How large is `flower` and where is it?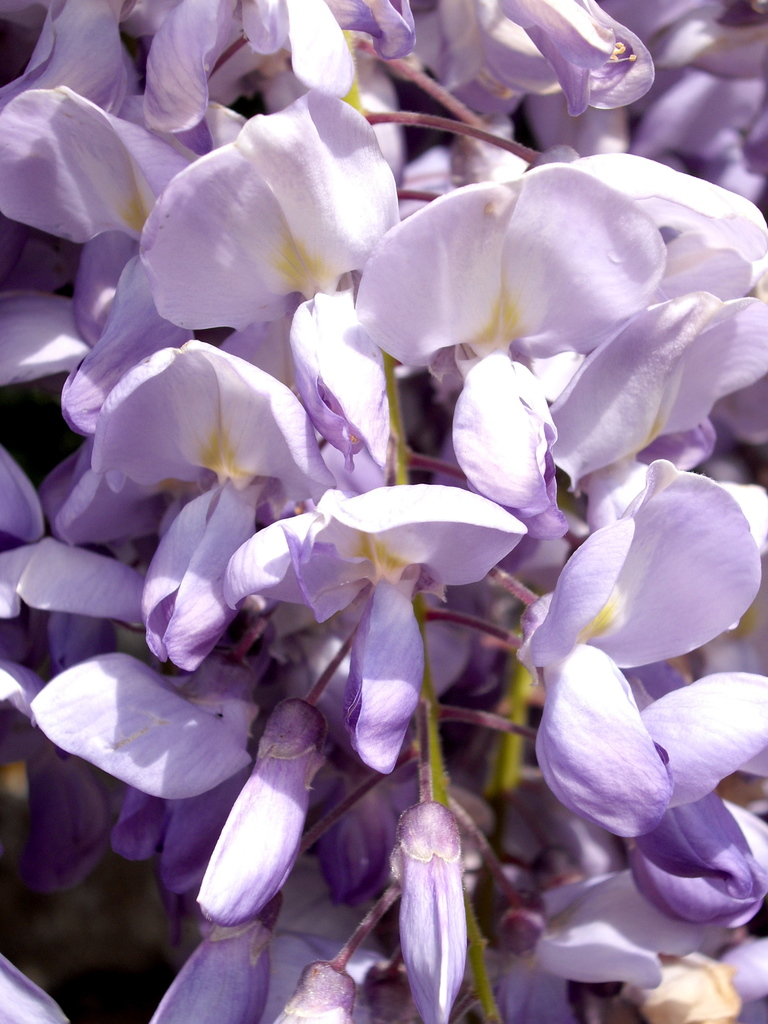
Bounding box: [376, 781, 492, 1007].
